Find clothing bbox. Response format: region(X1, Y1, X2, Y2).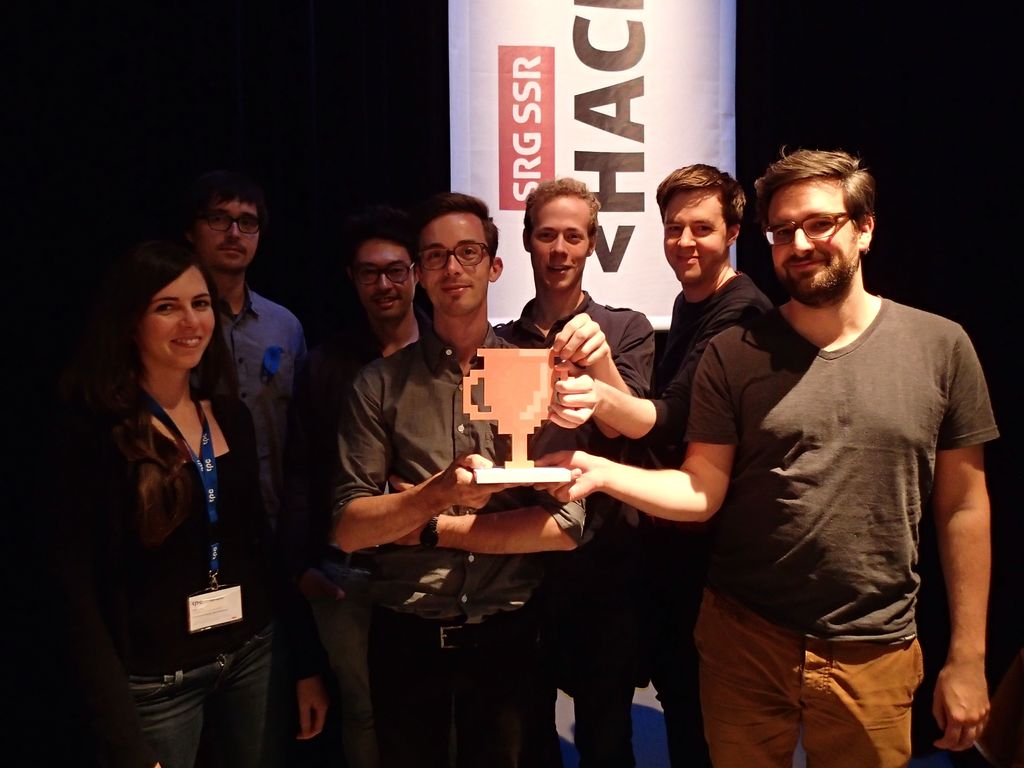
region(668, 266, 768, 761).
